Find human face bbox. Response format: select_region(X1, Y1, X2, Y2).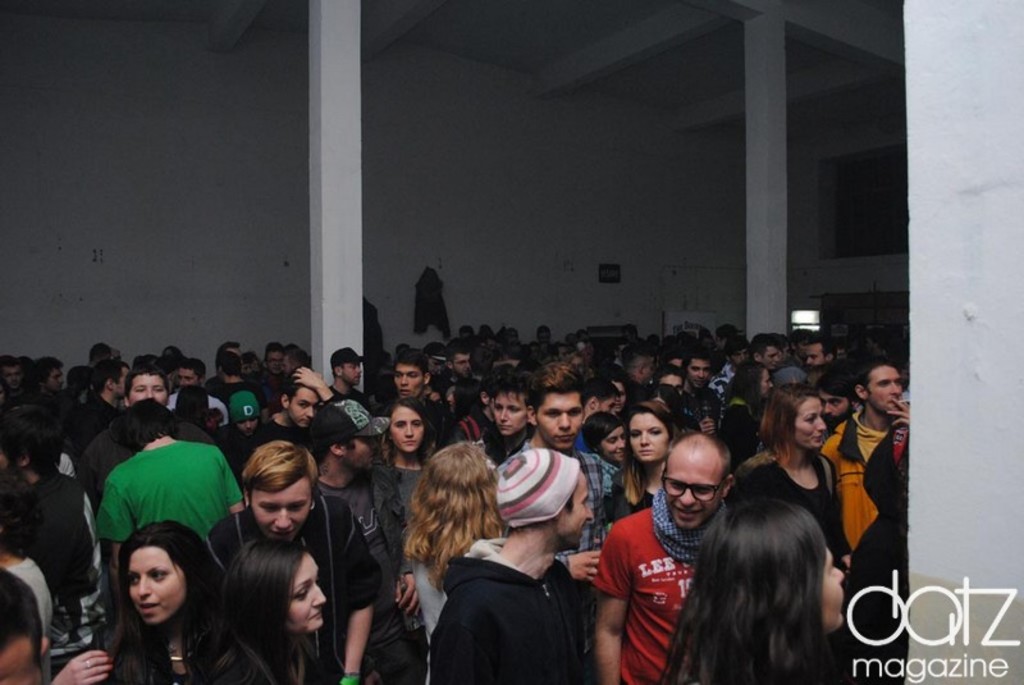
select_region(340, 362, 365, 387).
